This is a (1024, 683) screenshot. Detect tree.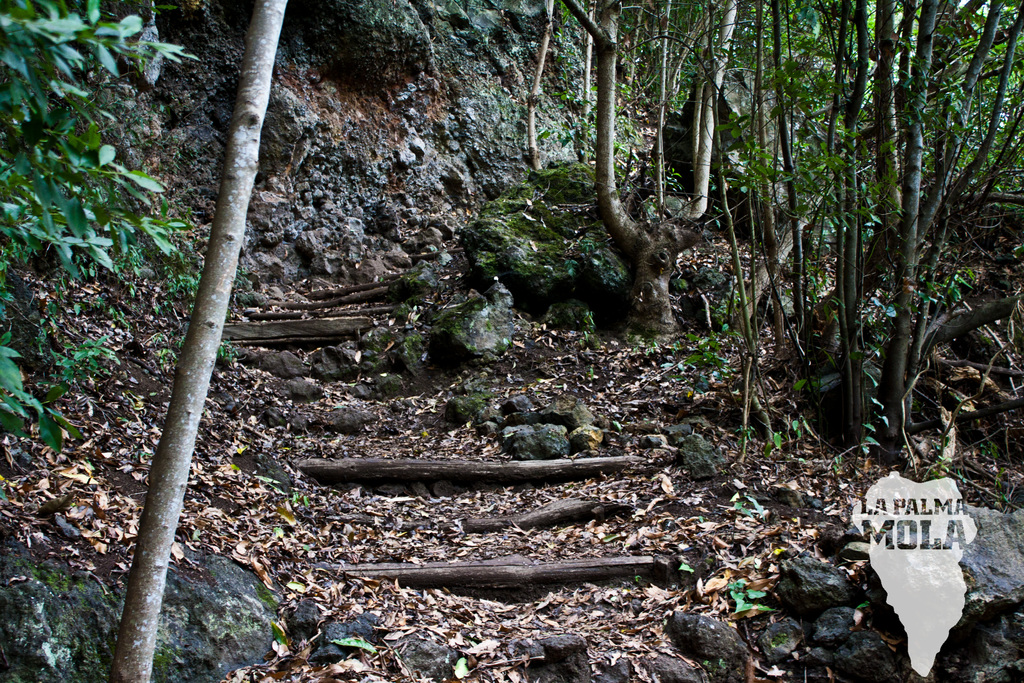
x1=731, y1=31, x2=1004, y2=491.
